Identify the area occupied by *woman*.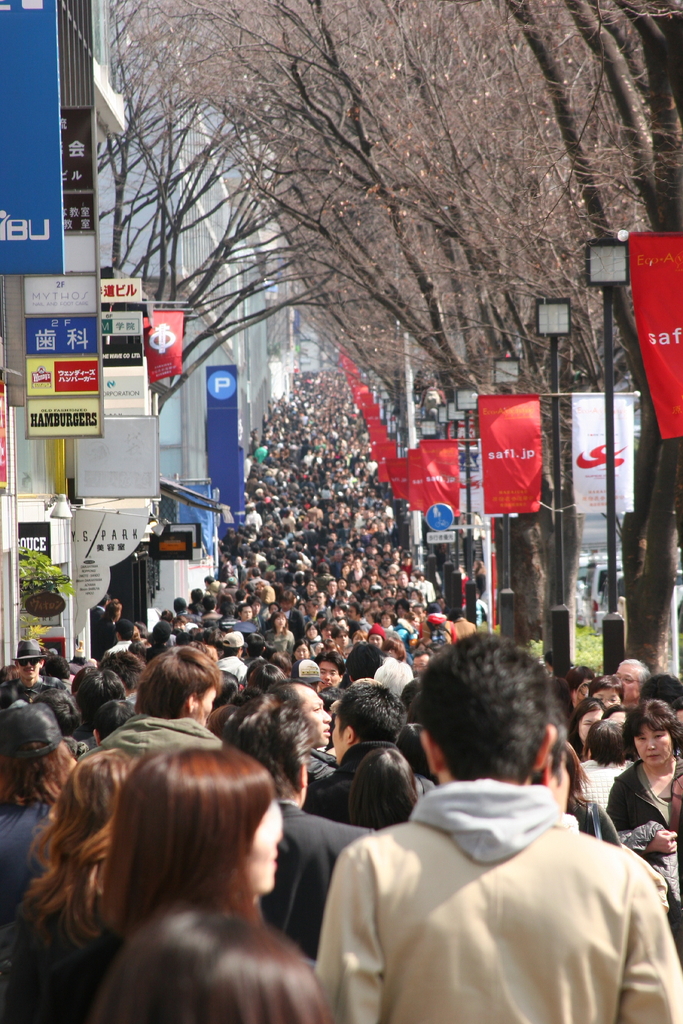
Area: x1=609 y1=703 x2=682 y2=963.
